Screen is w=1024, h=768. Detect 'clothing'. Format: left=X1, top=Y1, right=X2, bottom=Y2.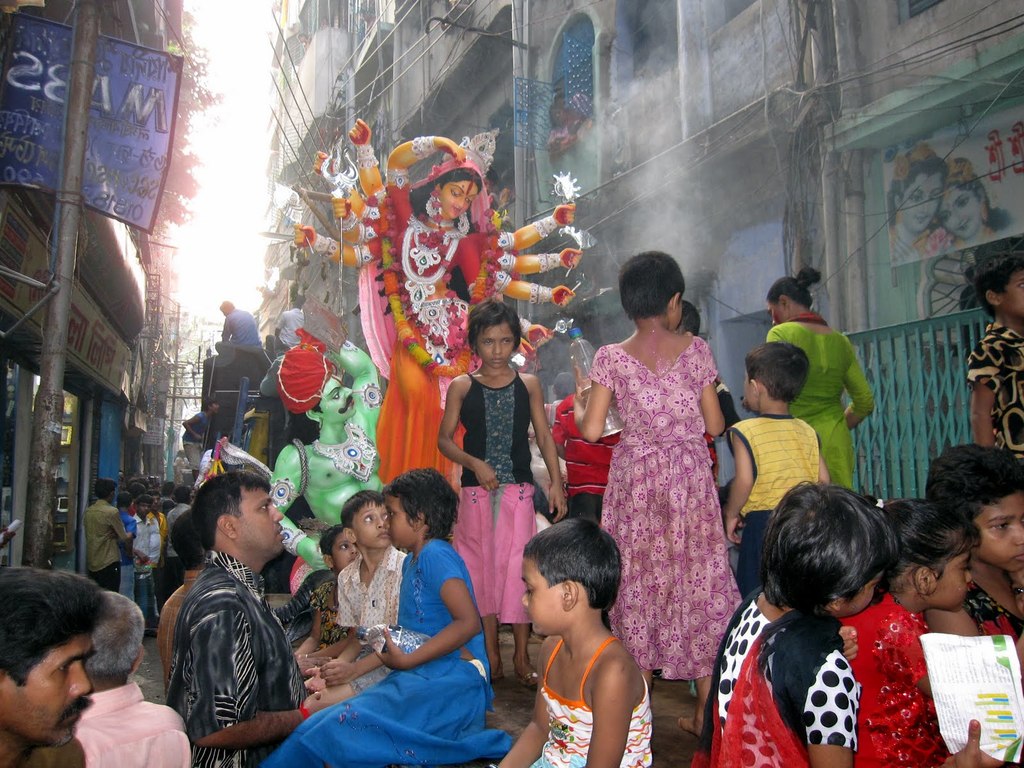
left=586, top=291, right=742, bottom=713.
